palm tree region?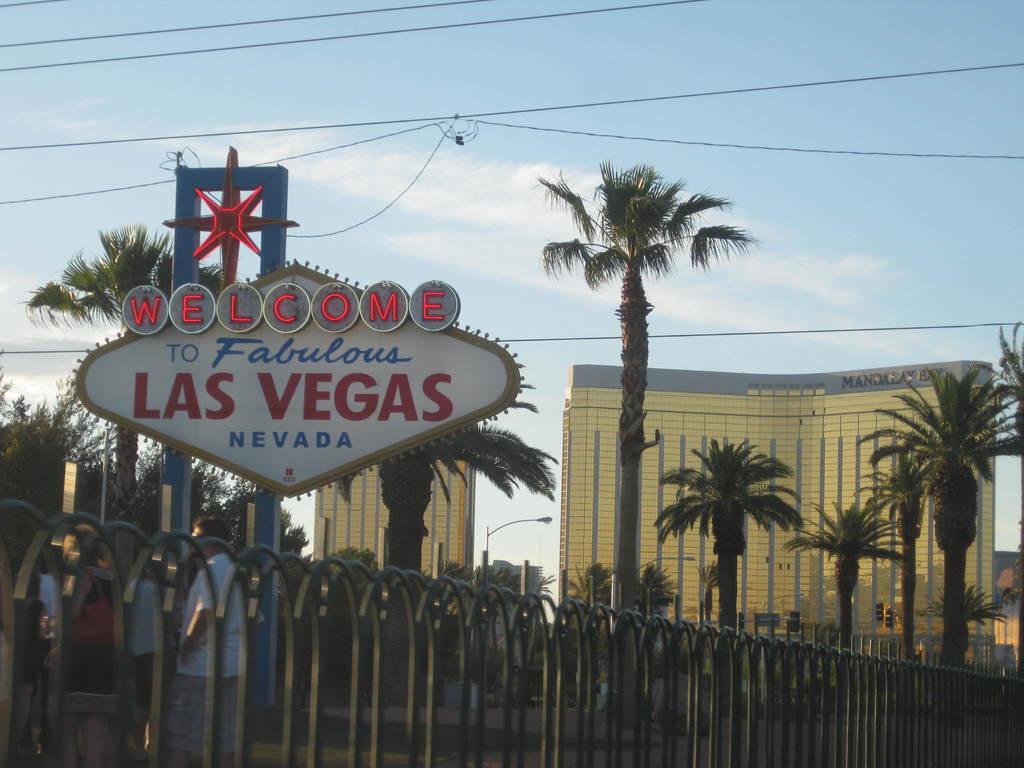
BBox(858, 444, 938, 504)
